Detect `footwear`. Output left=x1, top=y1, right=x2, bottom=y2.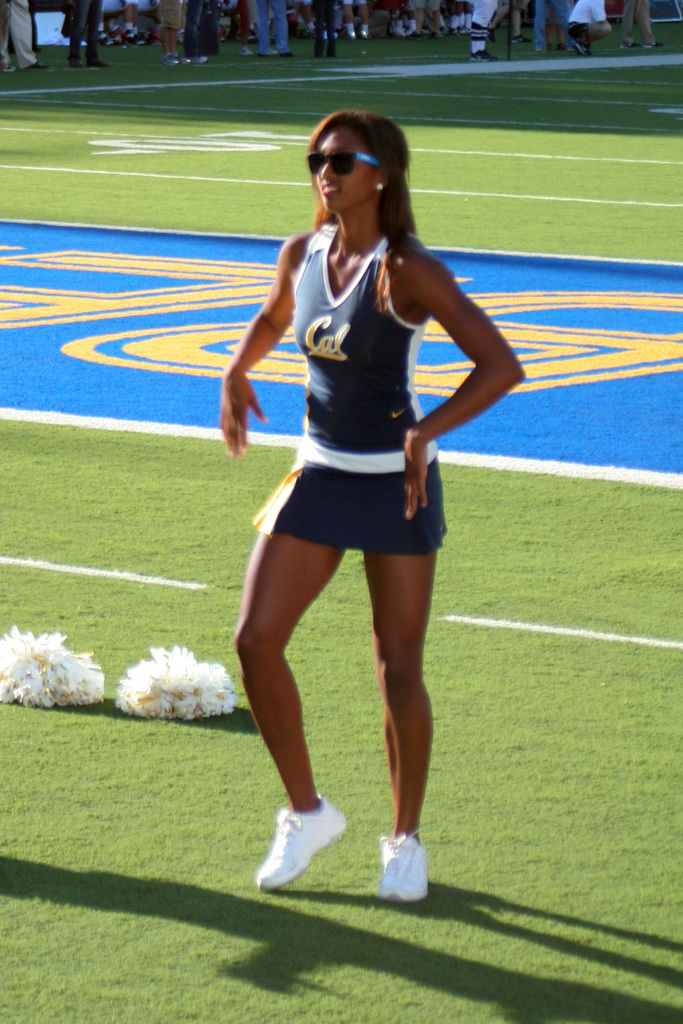
left=85, top=58, right=108, bottom=69.
